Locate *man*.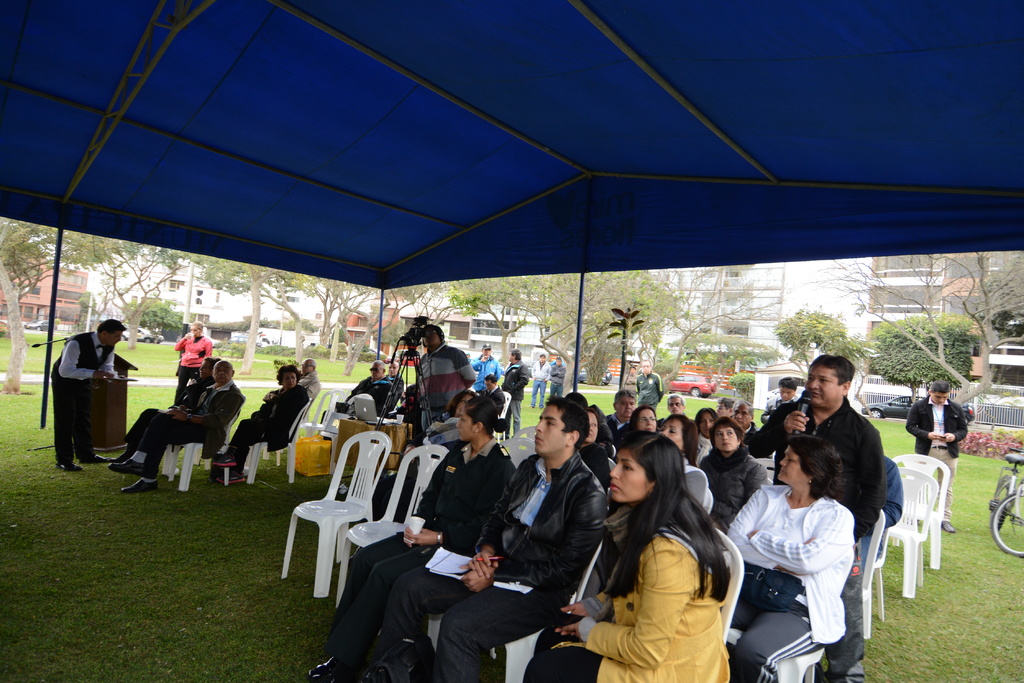
Bounding box: x1=291, y1=358, x2=319, y2=401.
